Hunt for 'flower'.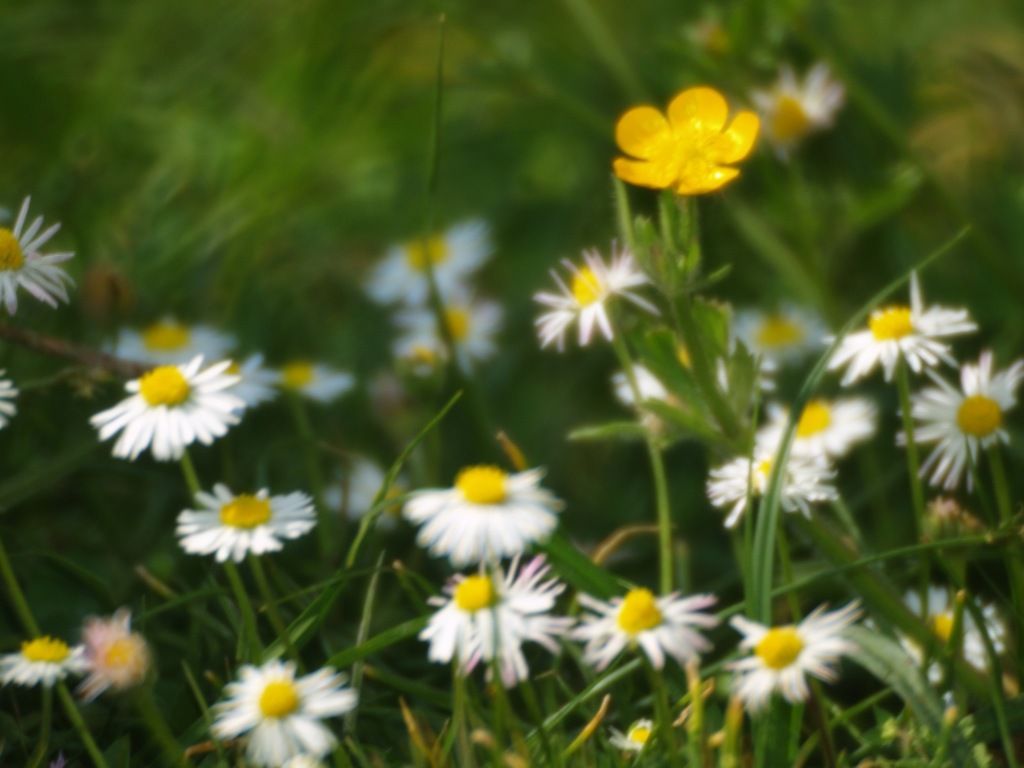
Hunted down at 397/292/509/373.
